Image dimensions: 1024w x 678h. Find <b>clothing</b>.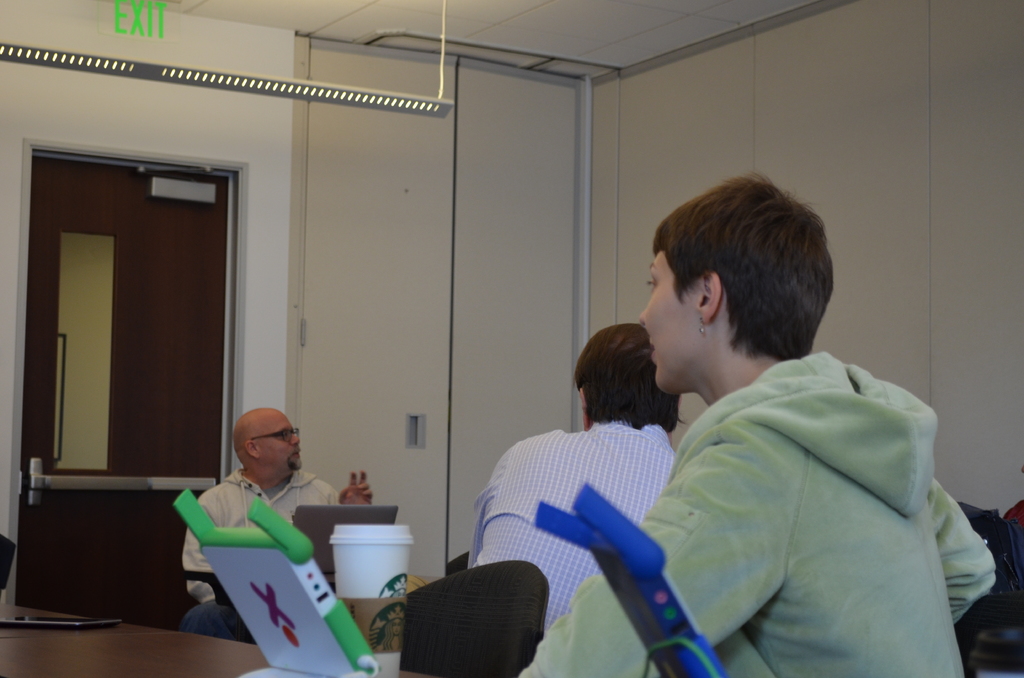
rect(461, 418, 678, 637).
